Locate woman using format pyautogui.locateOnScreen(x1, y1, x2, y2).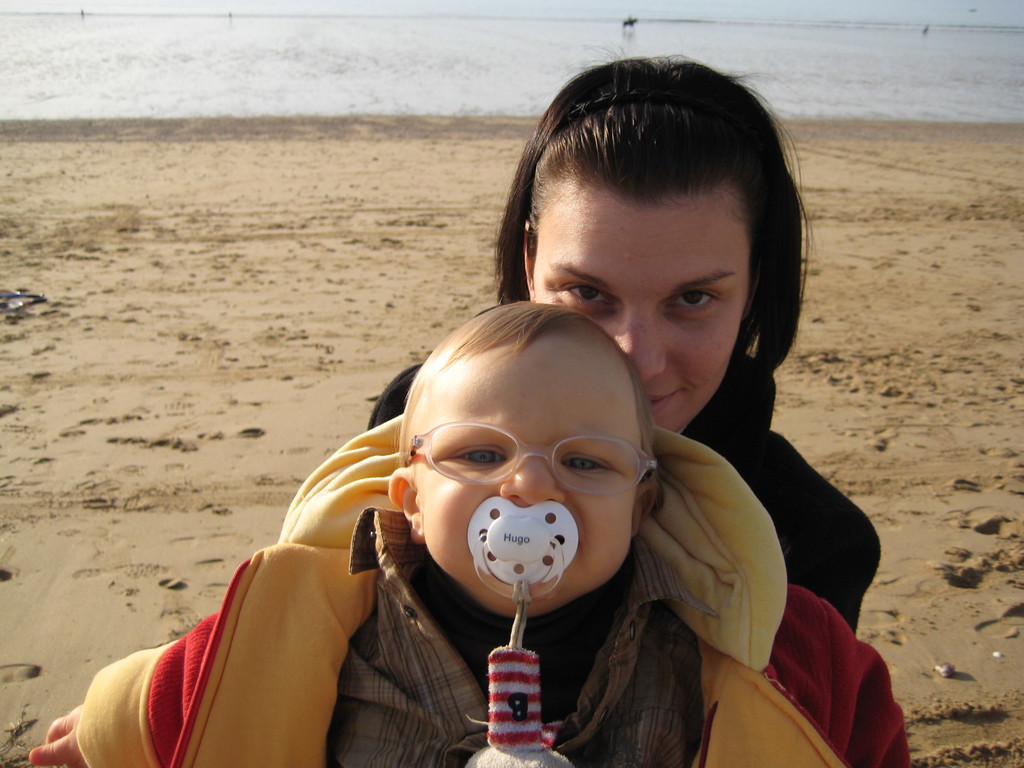
pyautogui.locateOnScreen(426, 138, 842, 767).
